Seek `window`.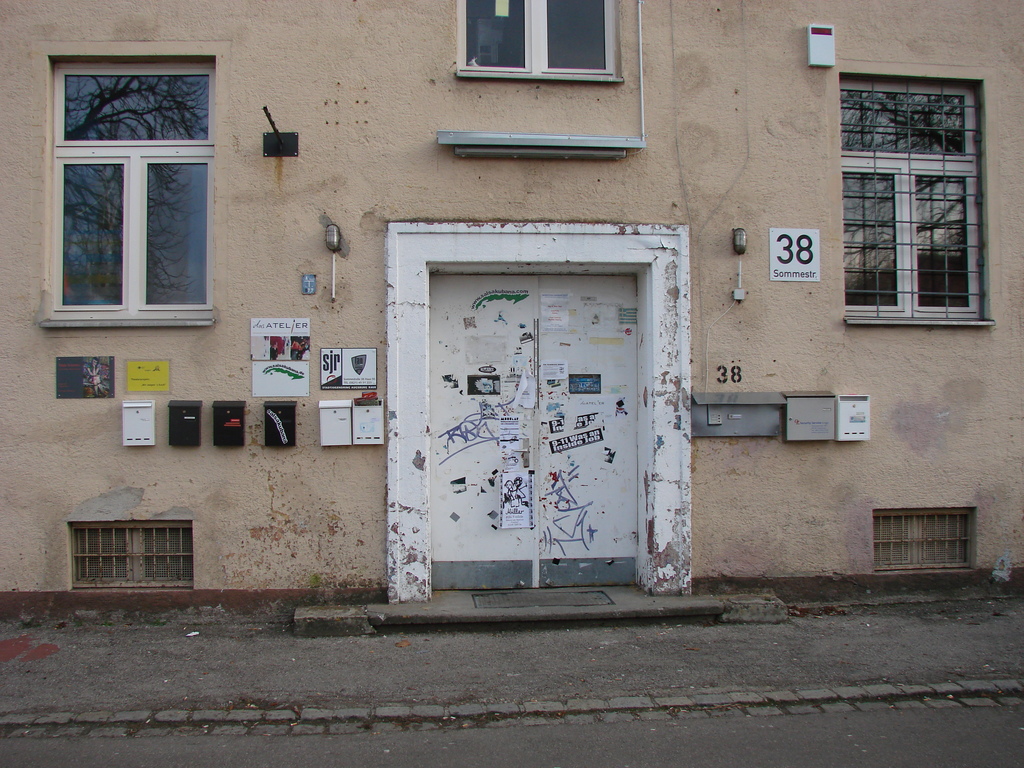
840,83,988,303.
